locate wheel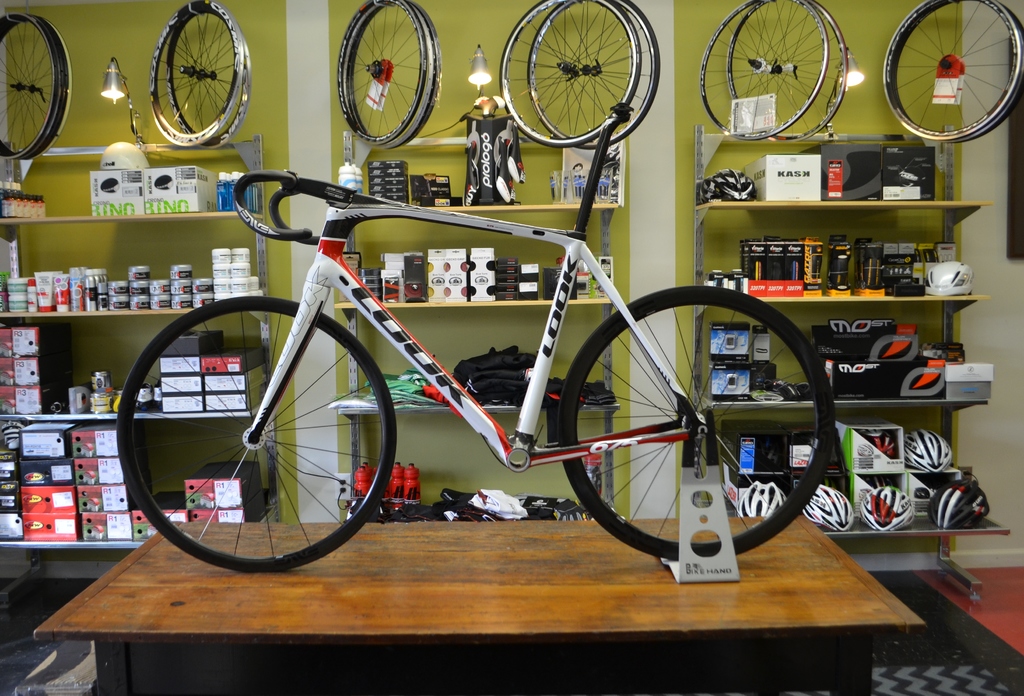
{"x1": 166, "y1": 11, "x2": 249, "y2": 147}
